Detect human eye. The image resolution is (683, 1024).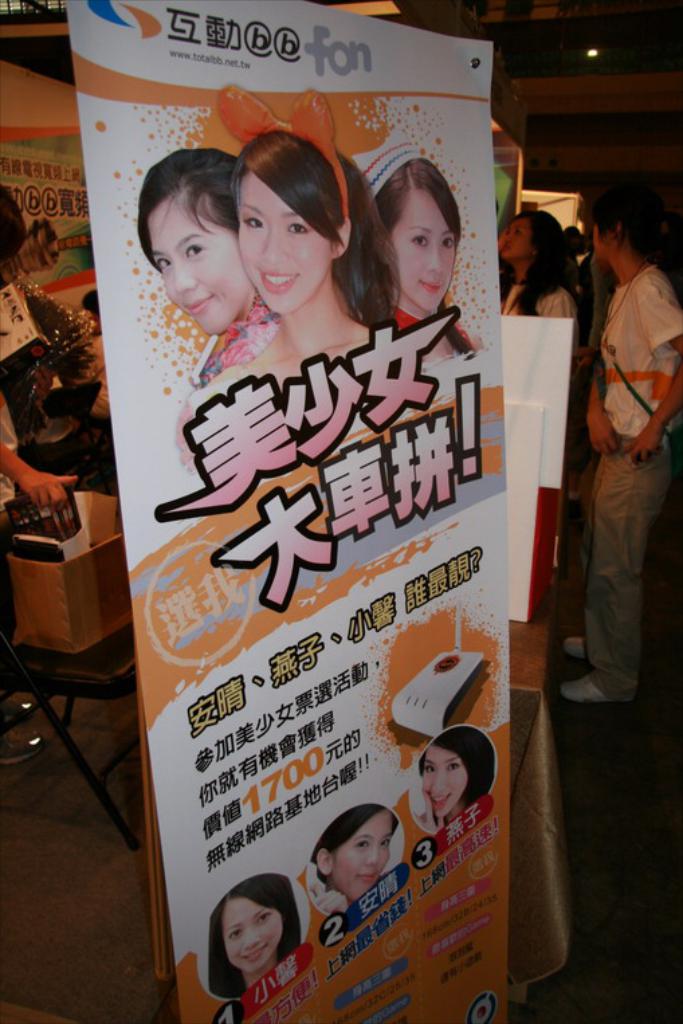
locate(377, 839, 390, 851).
